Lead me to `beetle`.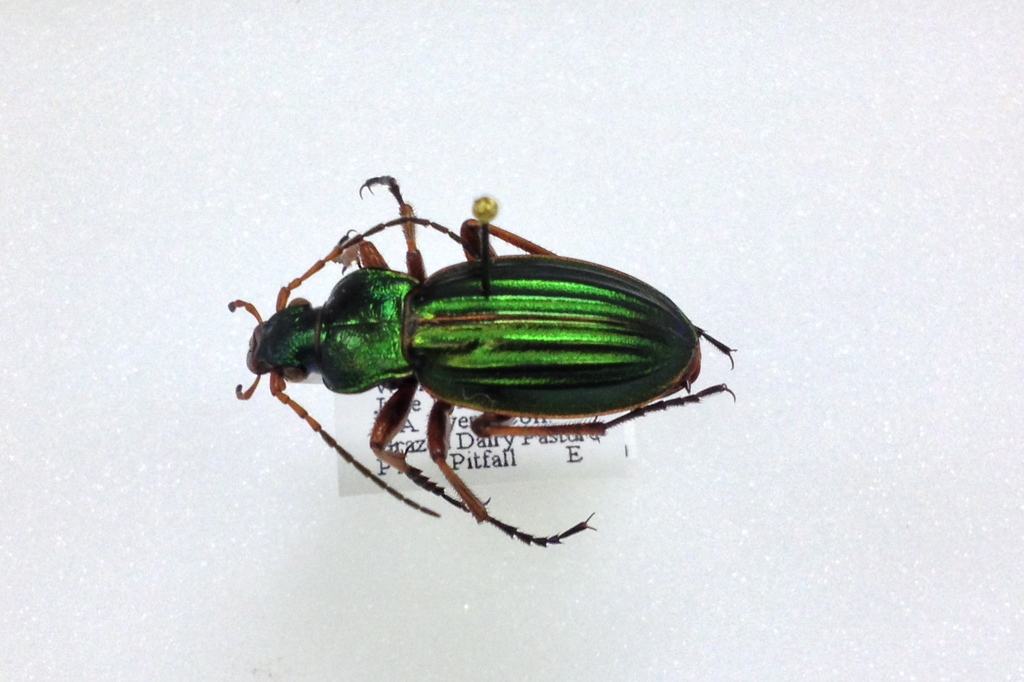
Lead to [211,173,783,558].
